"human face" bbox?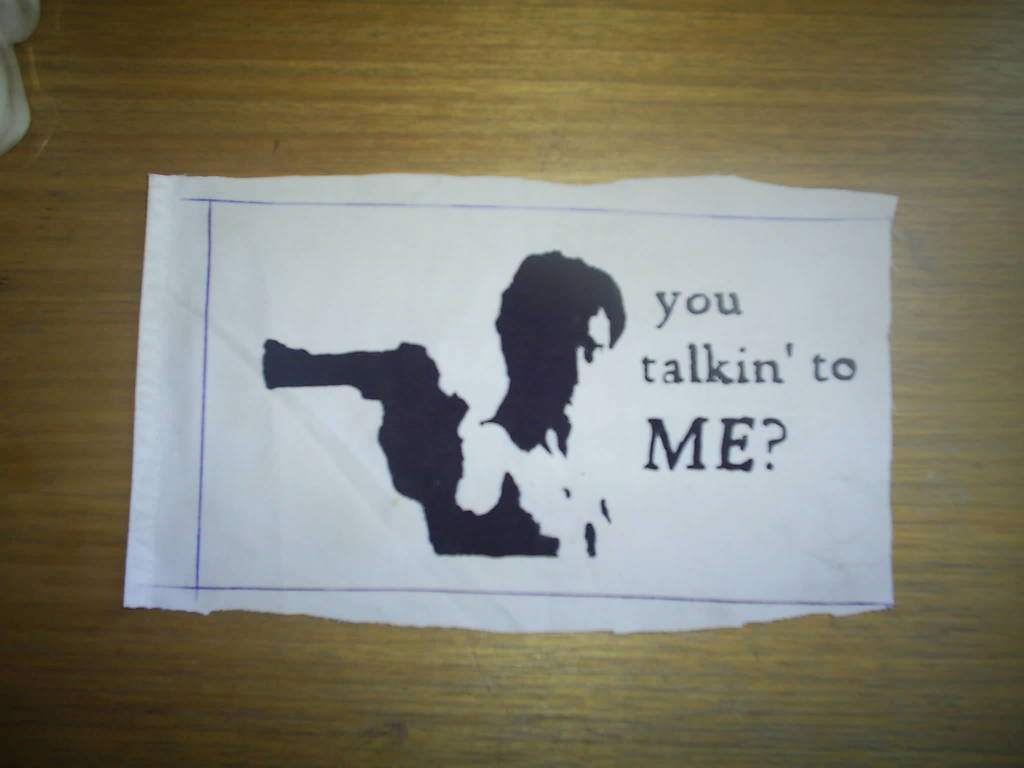
[527, 314, 612, 427]
